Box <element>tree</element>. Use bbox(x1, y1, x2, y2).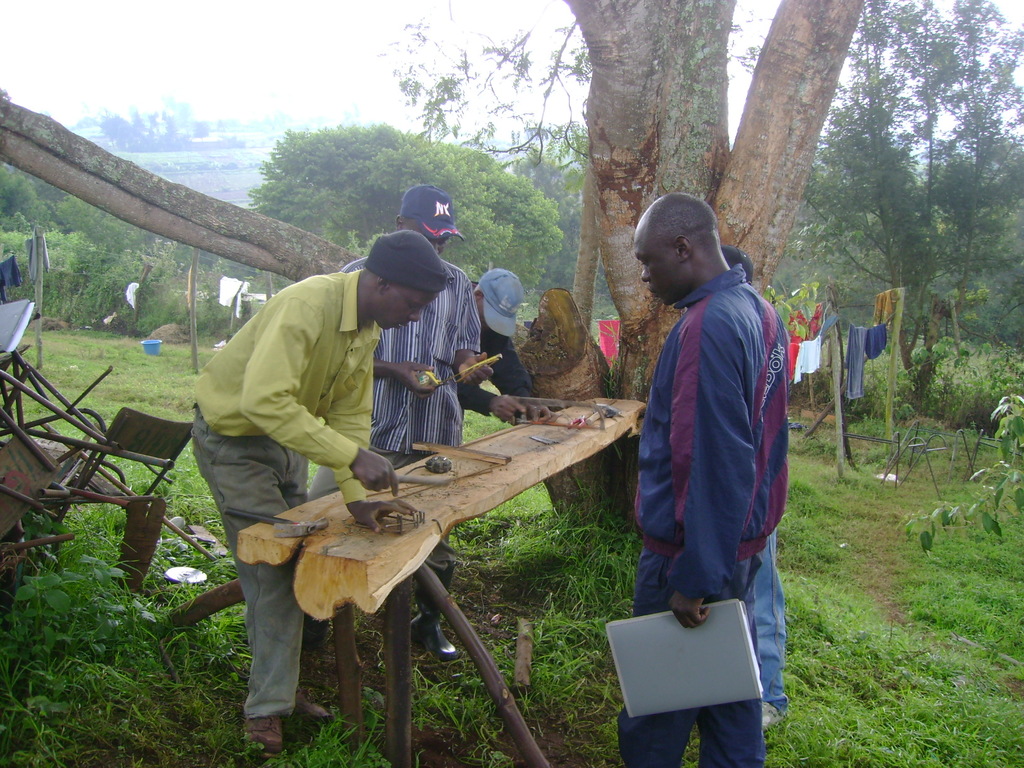
bbox(240, 121, 554, 291).
